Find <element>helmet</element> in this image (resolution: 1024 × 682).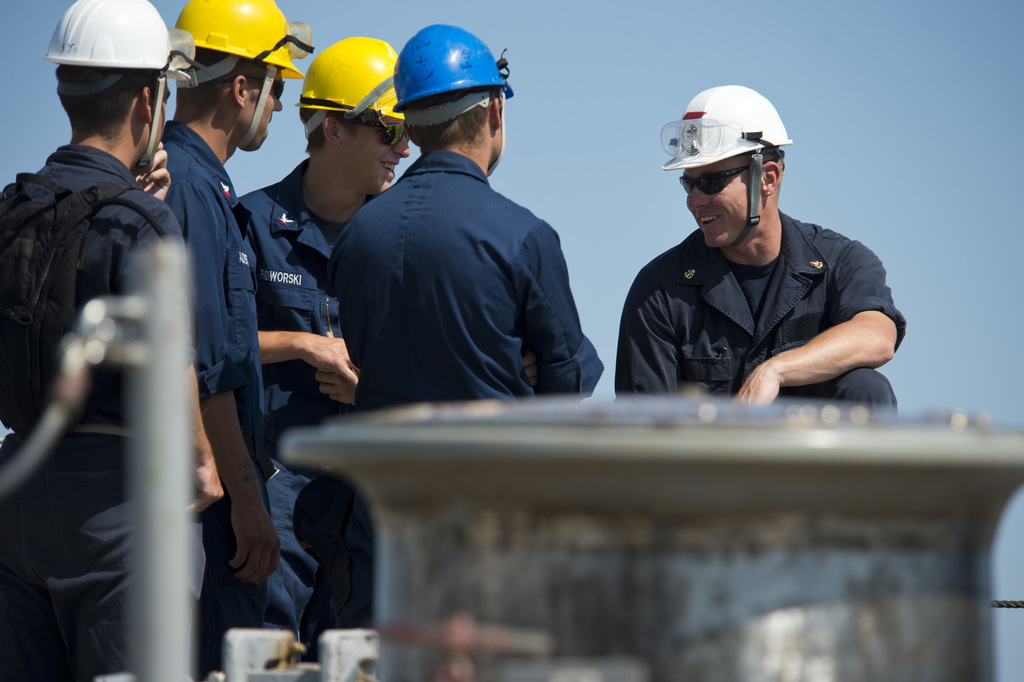
BBox(393, 22, 516, 174).
